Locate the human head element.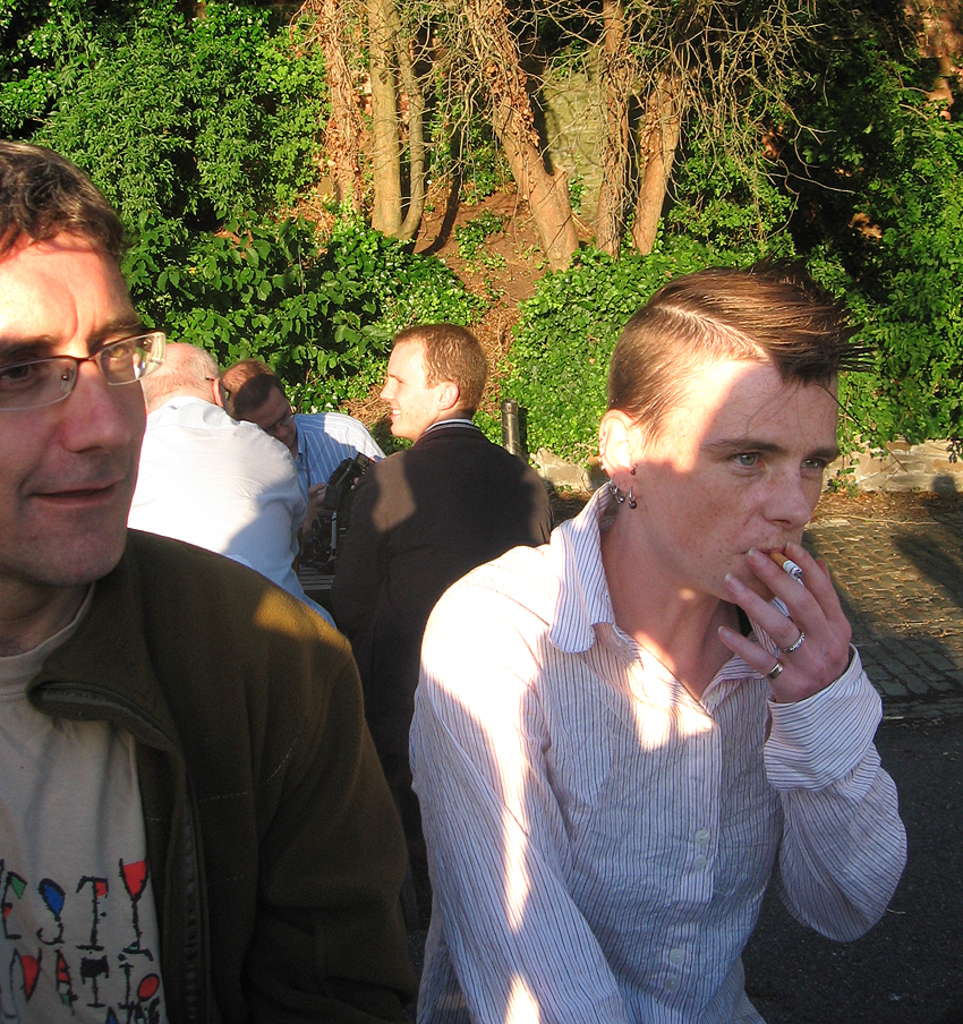
Element bbox: select_region(600, 265, 863, 592).
